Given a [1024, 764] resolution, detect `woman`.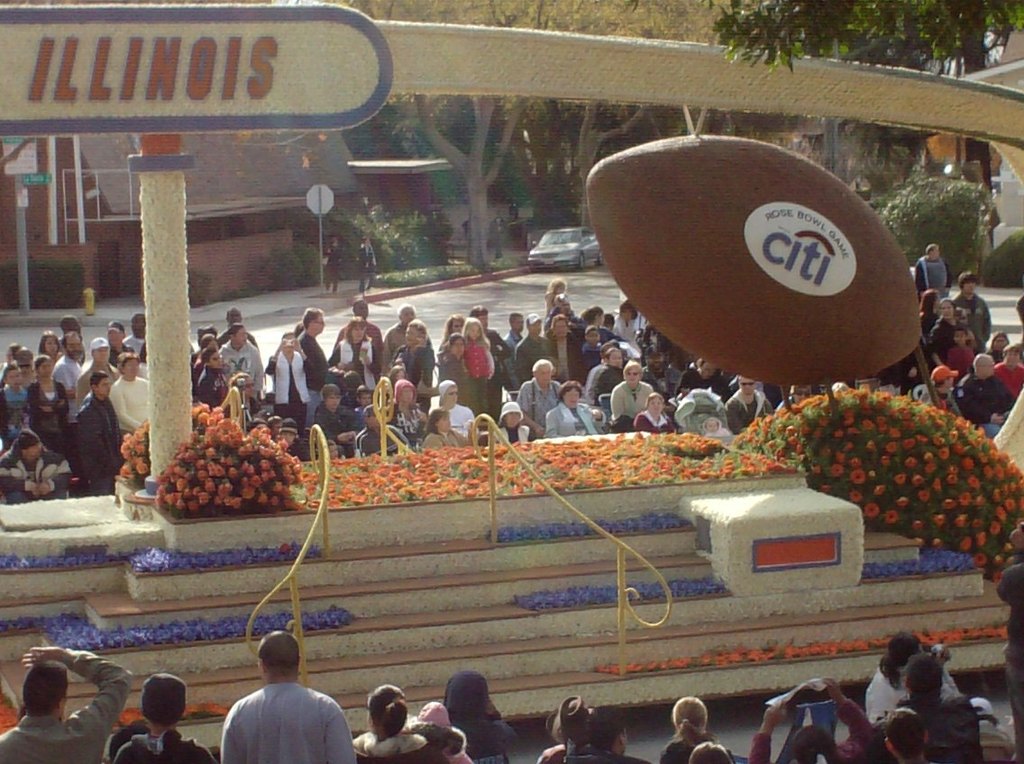
bbox(266, 328, 314, 436).
